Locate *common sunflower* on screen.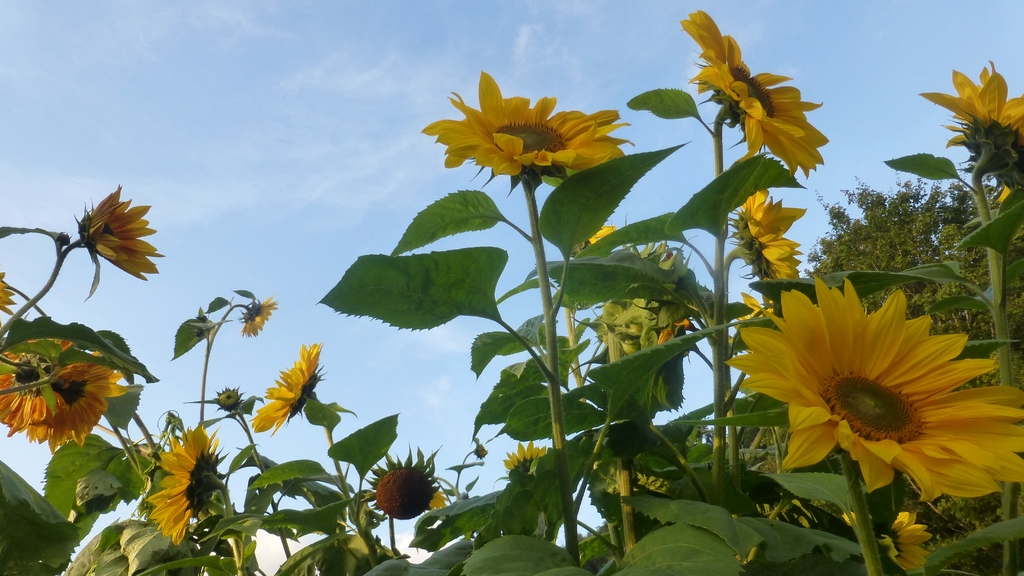
On screen at <region>428, 63, 625, 188</region>.
